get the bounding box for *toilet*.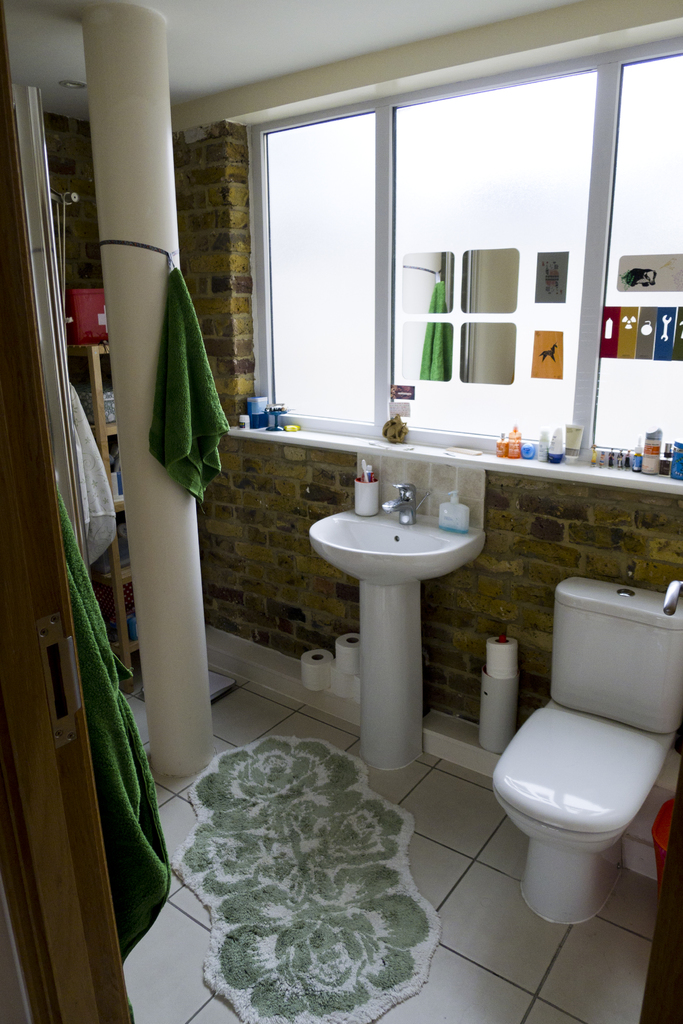
(492,693,682,930).
